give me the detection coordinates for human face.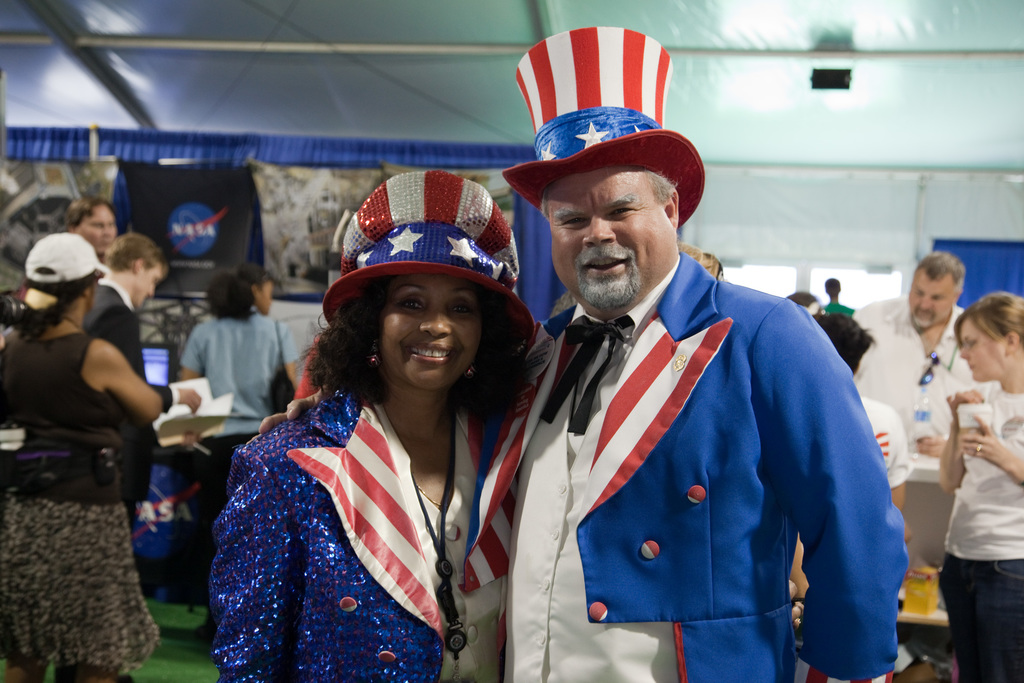
909, 267, 953, 327.
